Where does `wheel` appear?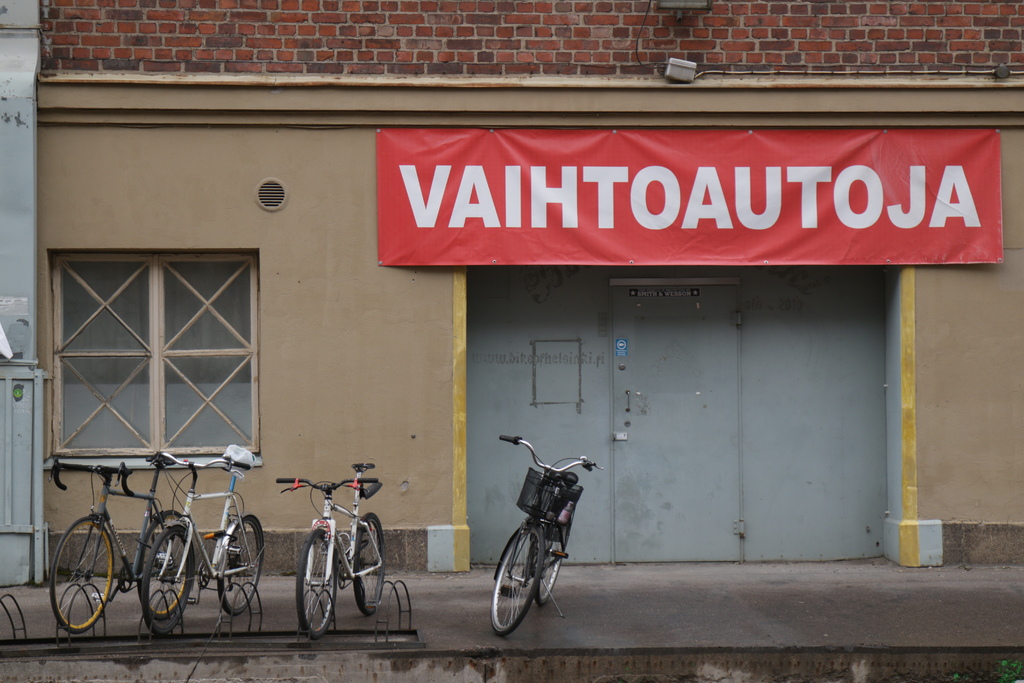
Appears at 138, 495, 191, 613.
